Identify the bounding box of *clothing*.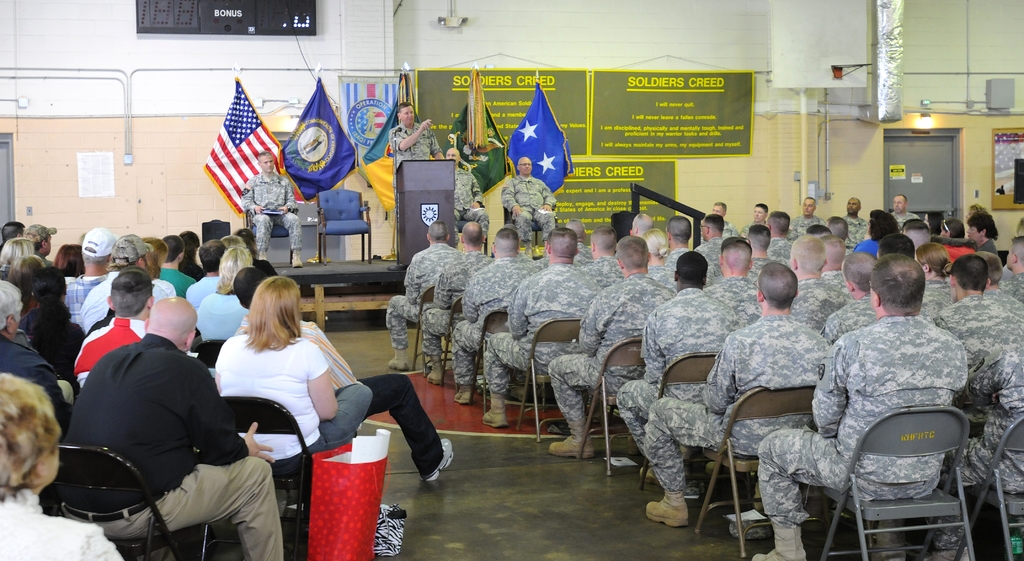
box(762, 317, 973, 518).
